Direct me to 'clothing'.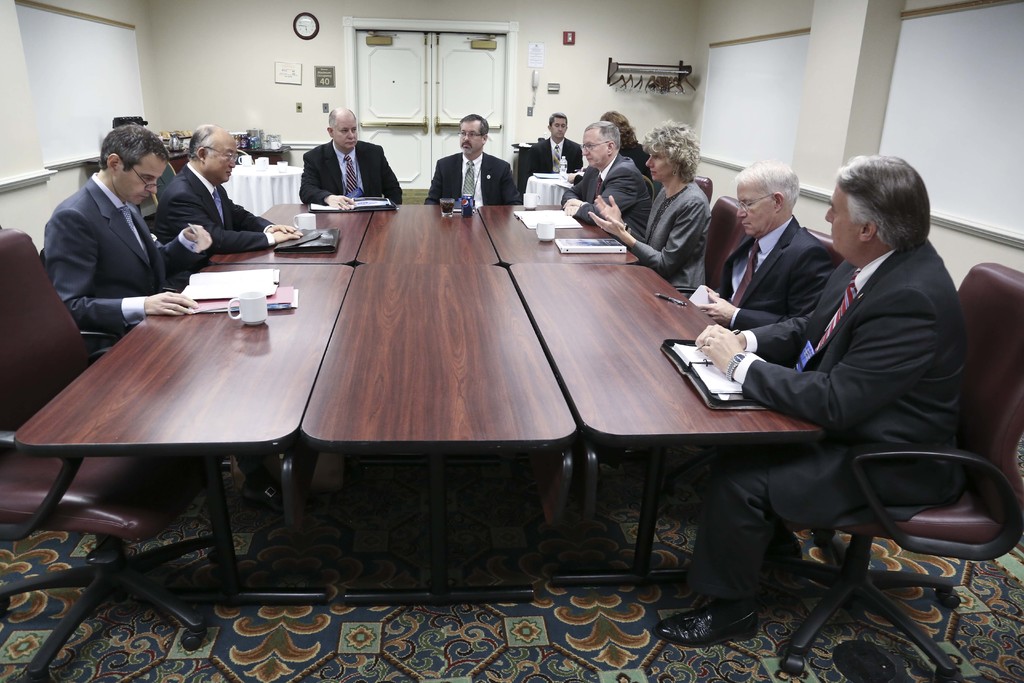
Direction: <bbox>143, 162, 177, 229</bbox>.
